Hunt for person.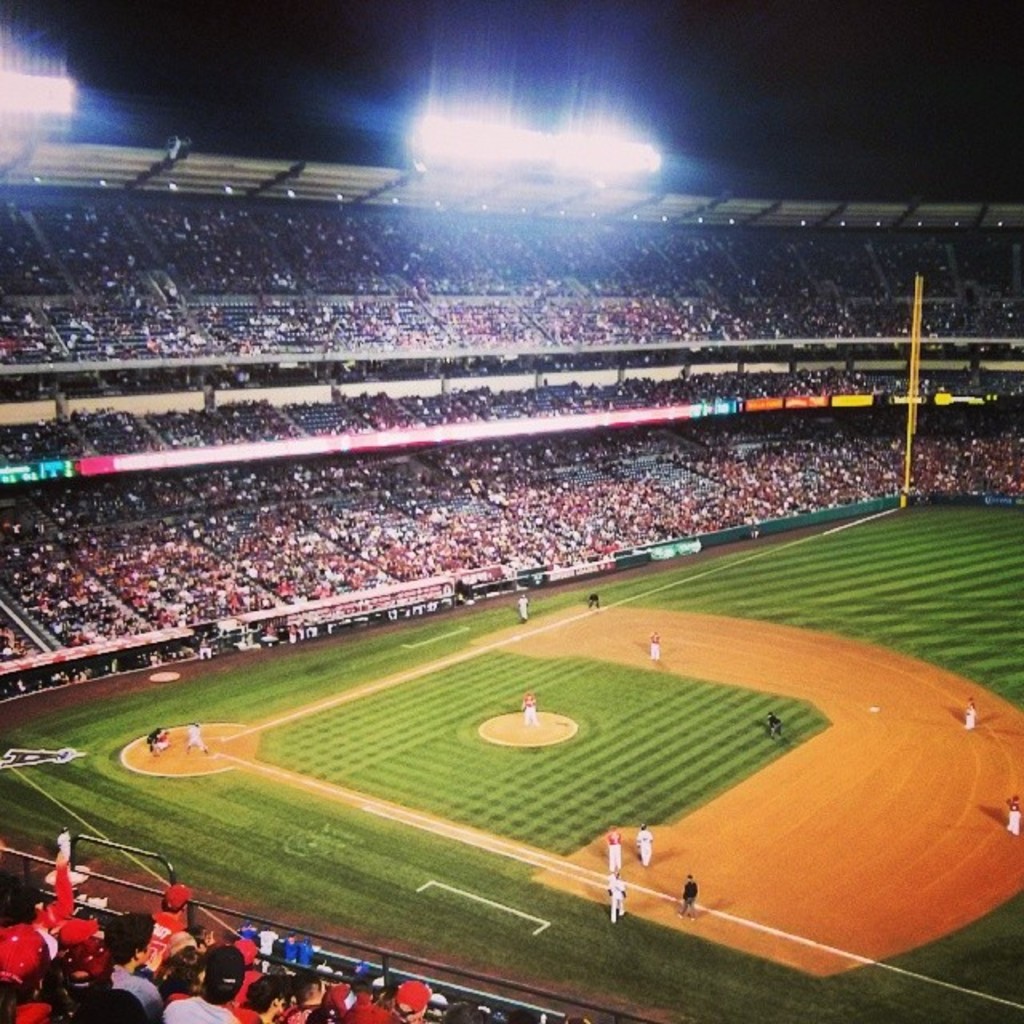
Hunted down at pyautogui.locateOnScreen(99, 904, 166, 1022).
